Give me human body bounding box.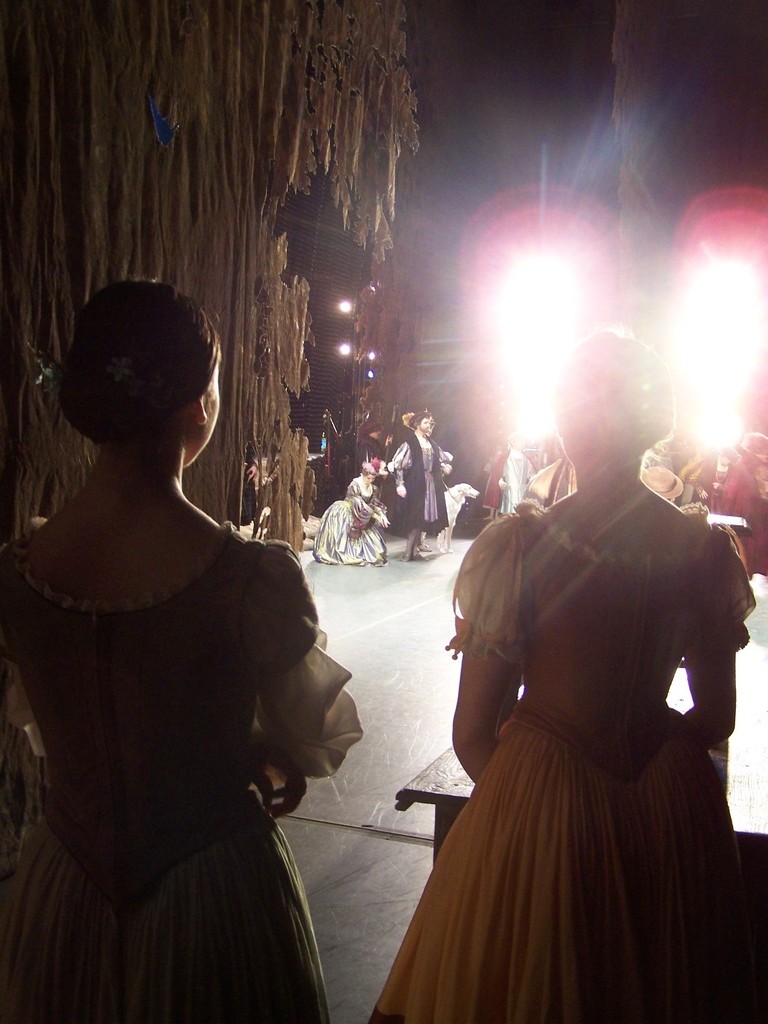
317:478:390:559.
